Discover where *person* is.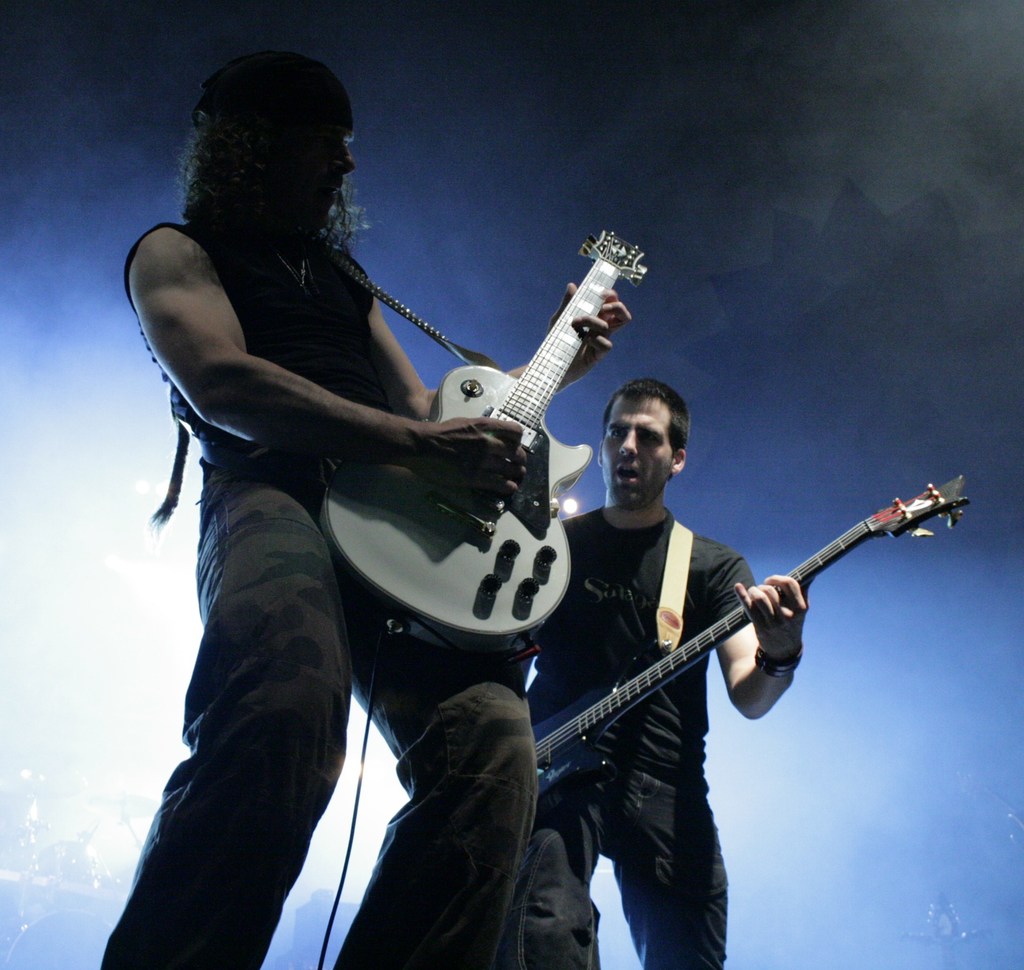
Discovered at x1=97, y1=49, x2=636, y2=969.
